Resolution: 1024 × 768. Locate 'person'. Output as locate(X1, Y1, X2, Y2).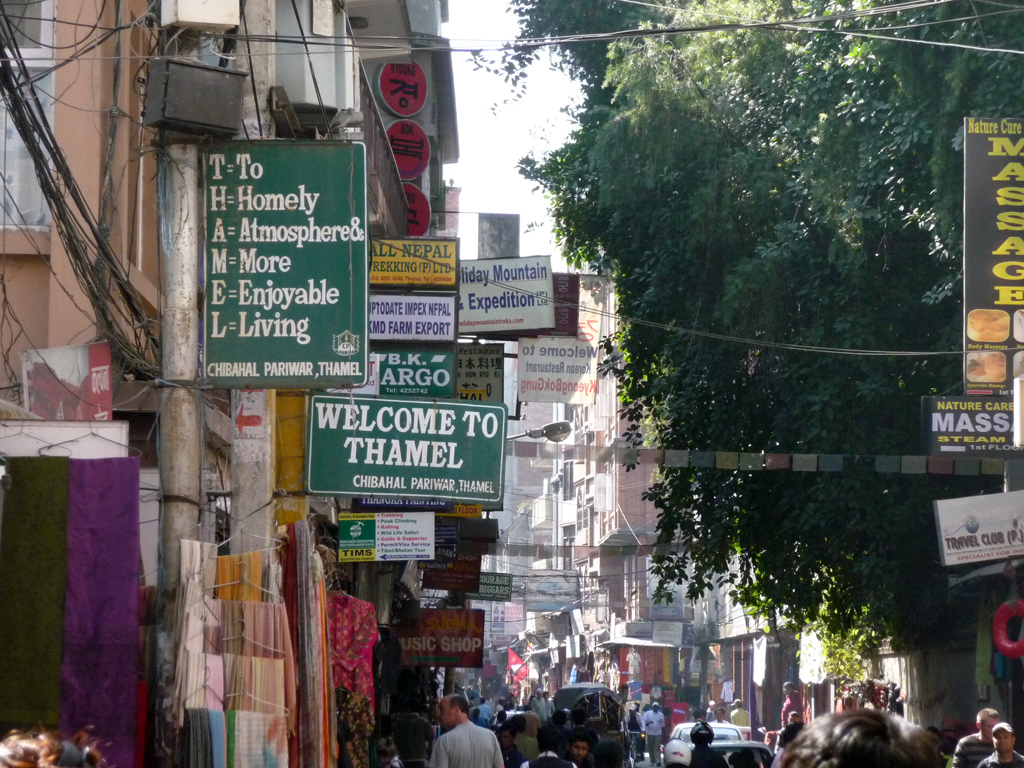
locate(530, 693, 546, 718).
